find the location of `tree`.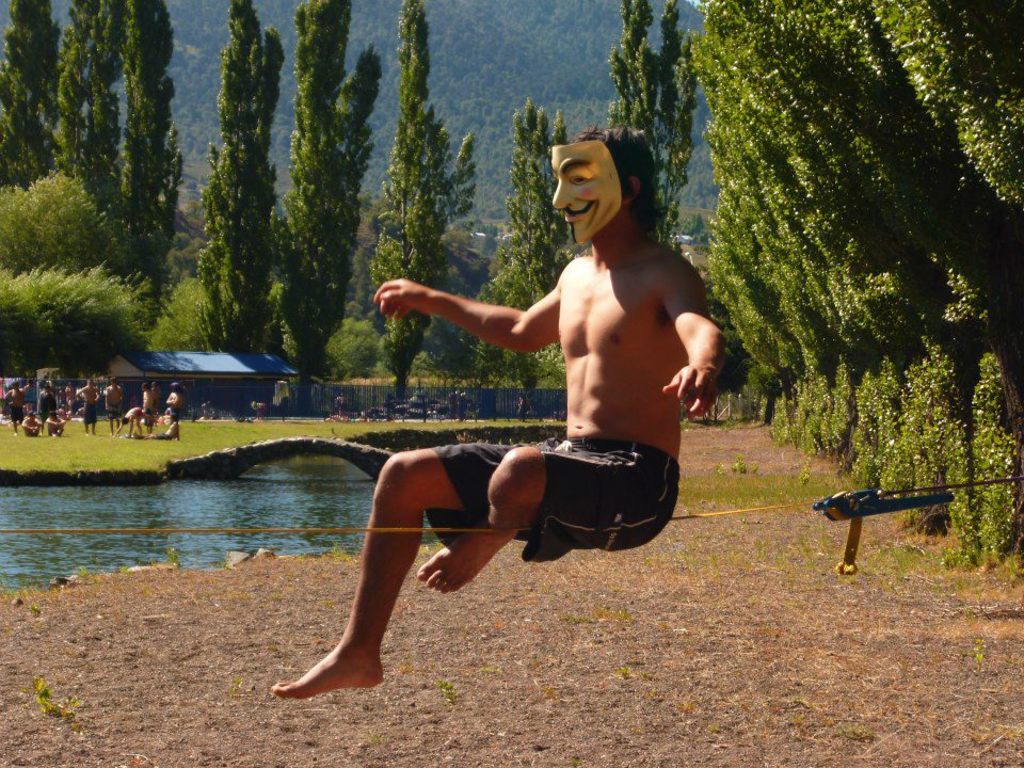
Location: bbox=[0, 0, 66, 211].
